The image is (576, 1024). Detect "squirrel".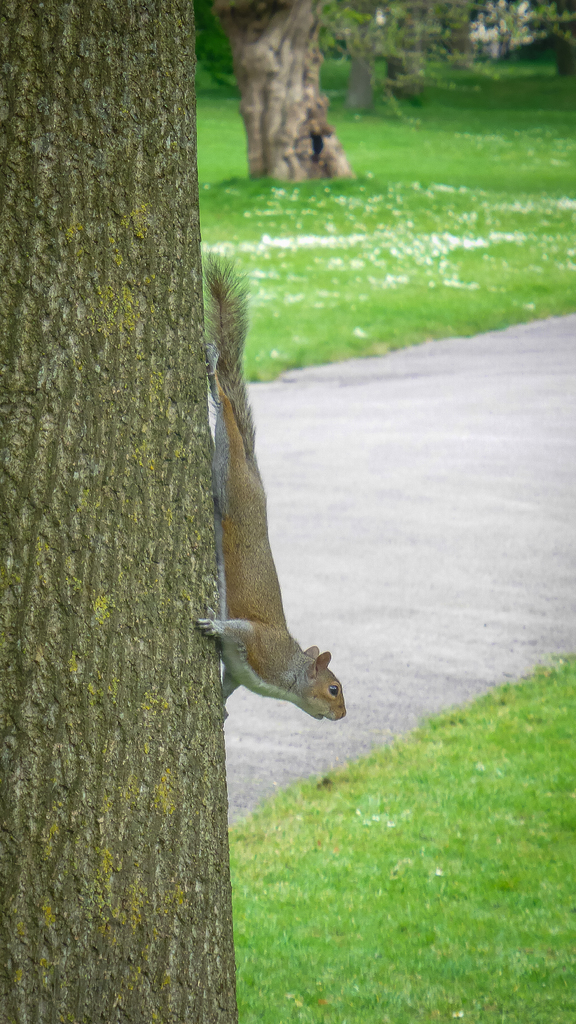
Detection: {"left": 183, "top": 257, "right": 354, "bottom": 720}.
